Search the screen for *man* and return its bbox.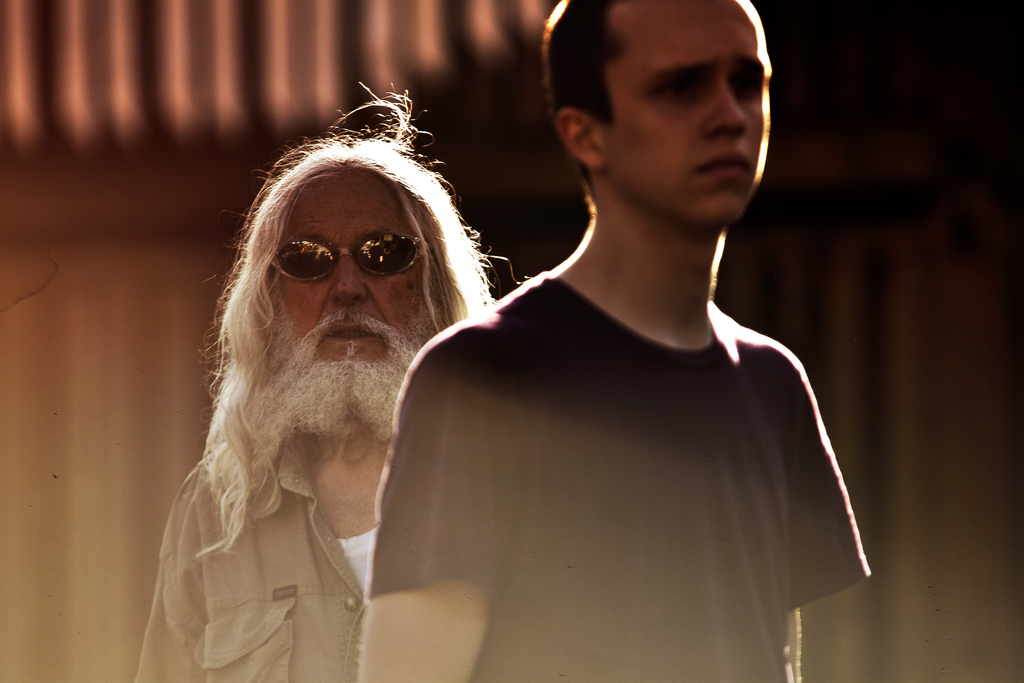
Found: [129, 90, 506, 682].
